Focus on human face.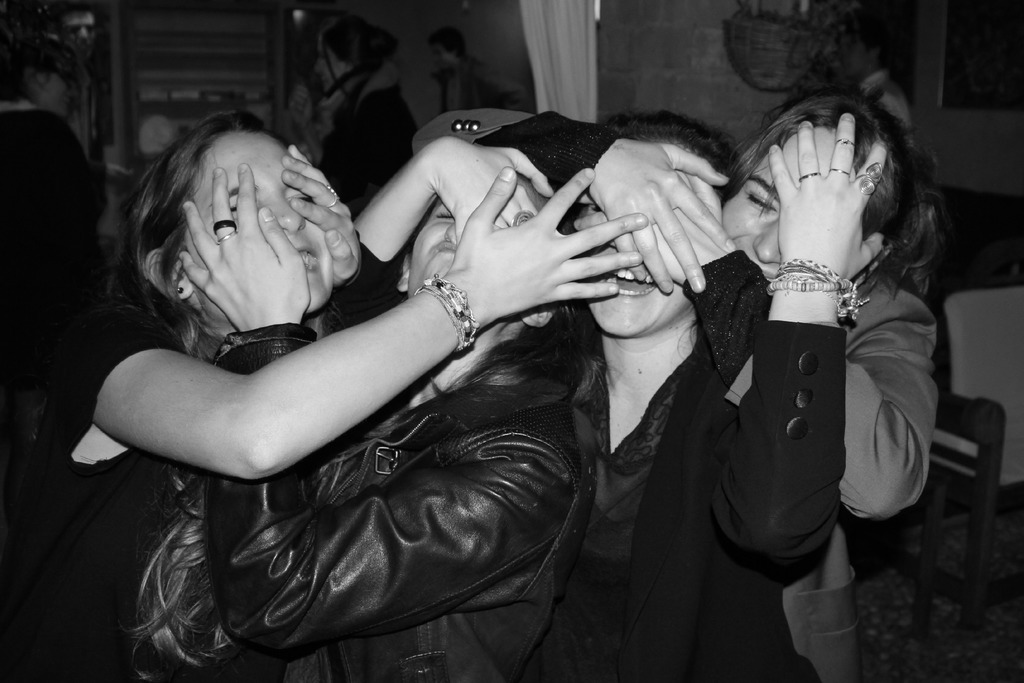
Focused at x1=718 y1=125 x2=868 y2=292.
